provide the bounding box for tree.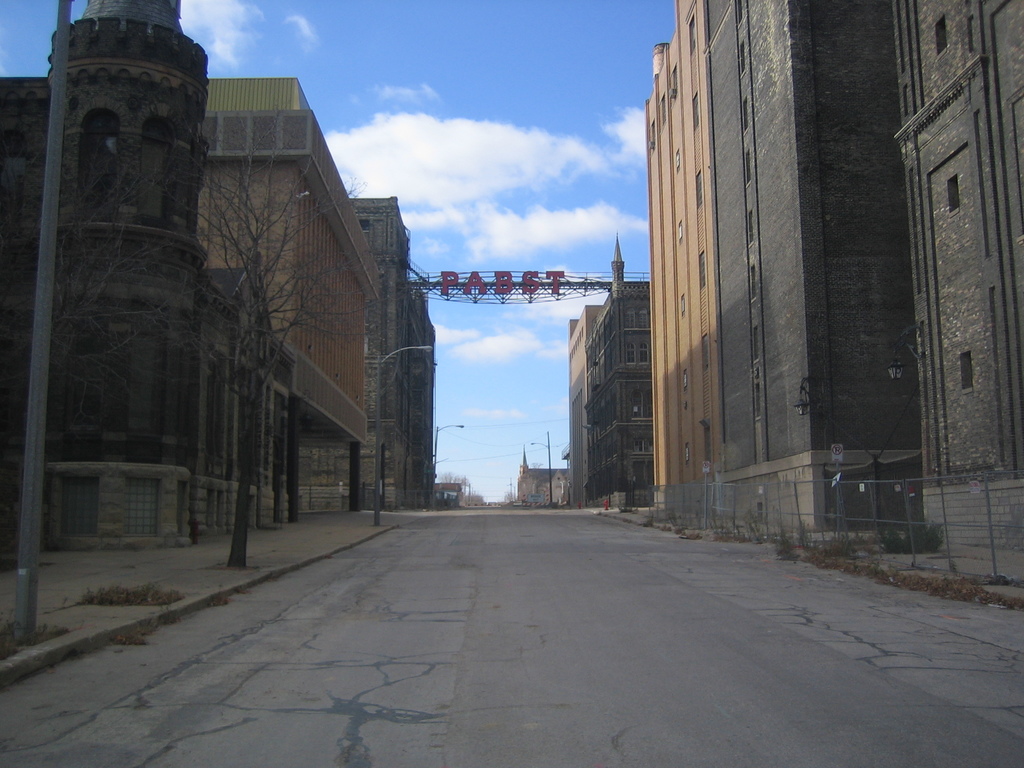
locate(49, 164, 175, 424).
